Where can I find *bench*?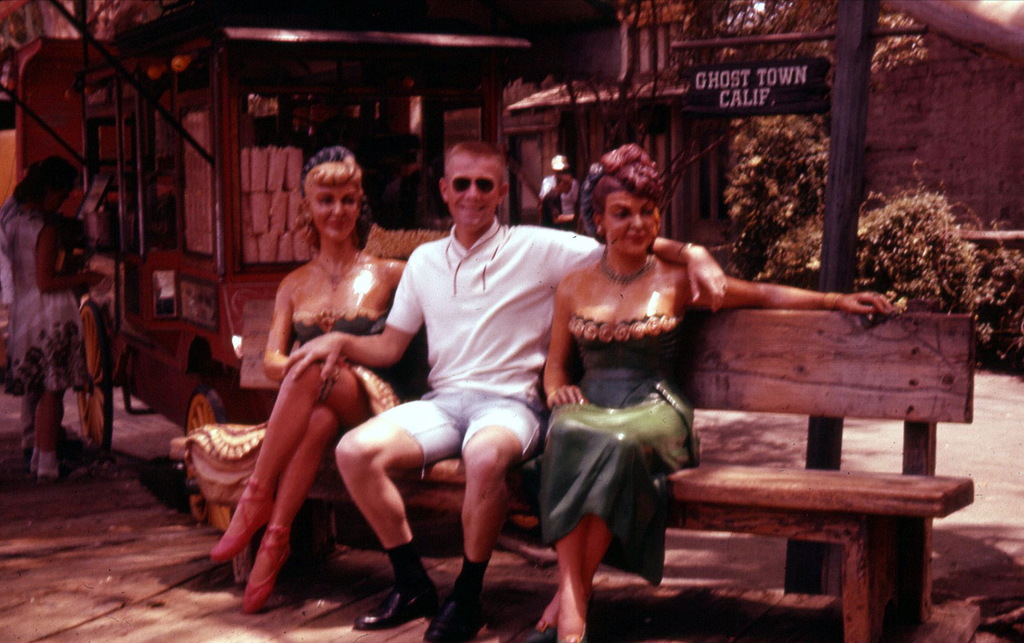
You can find it at x1=191 y1=222 x2=964 y2=642.
